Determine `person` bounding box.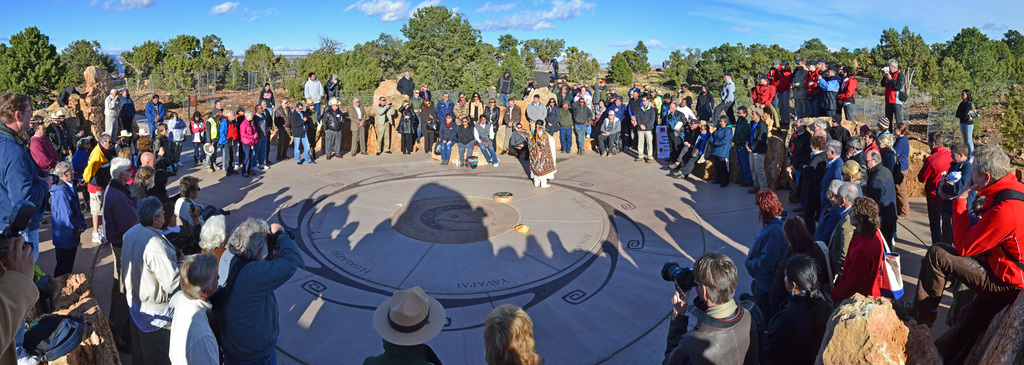
Determined: pyautogui.locateOnScreen(297, 72, 326, 117).
